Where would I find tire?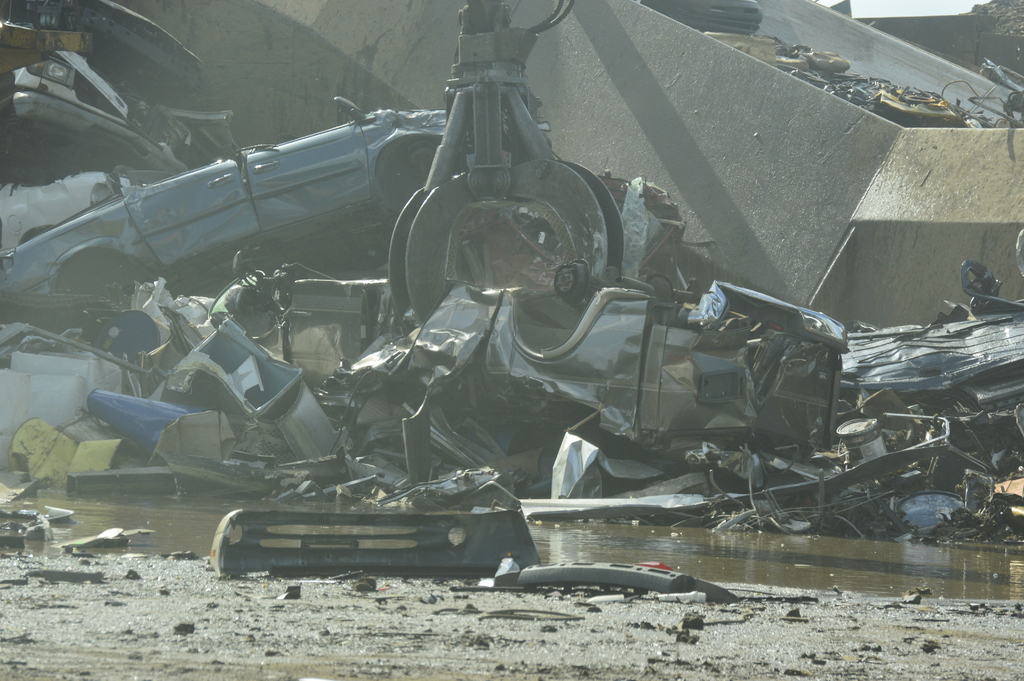
At [left=376, top=135, right=448, bottom=215].
